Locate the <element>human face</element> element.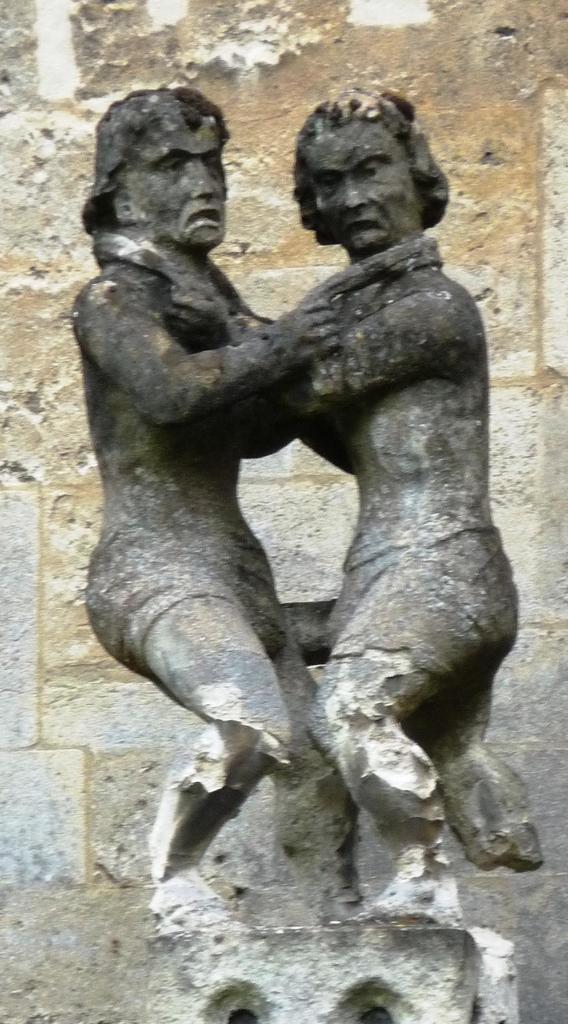
Element bbox: bbox(117, 108, 227, 255).
